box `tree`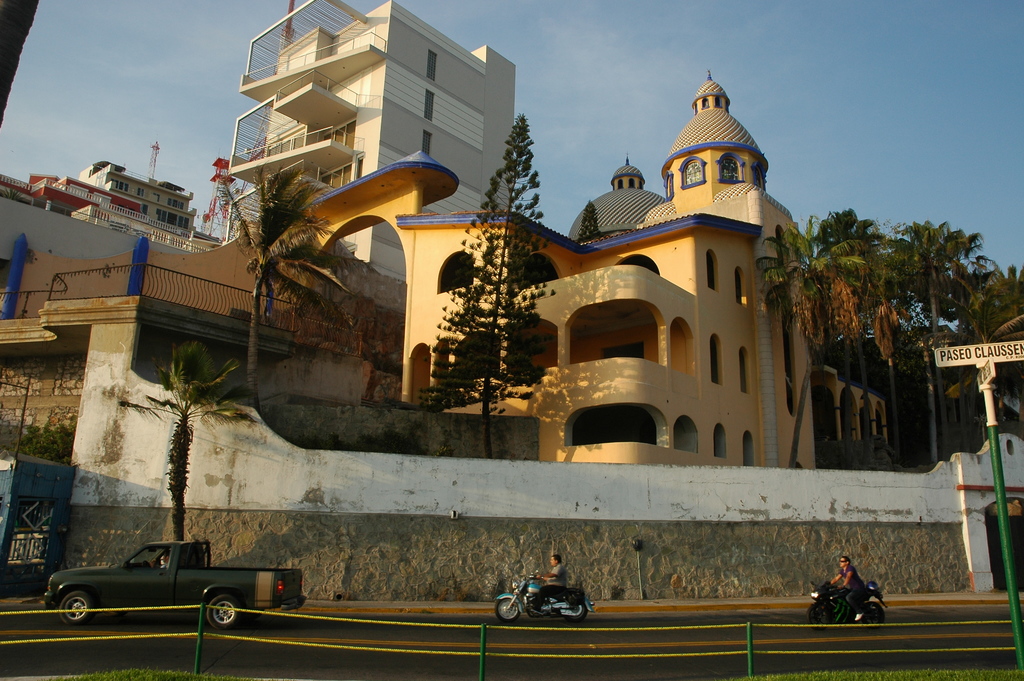
BBox(412, 106, 545, 461)
